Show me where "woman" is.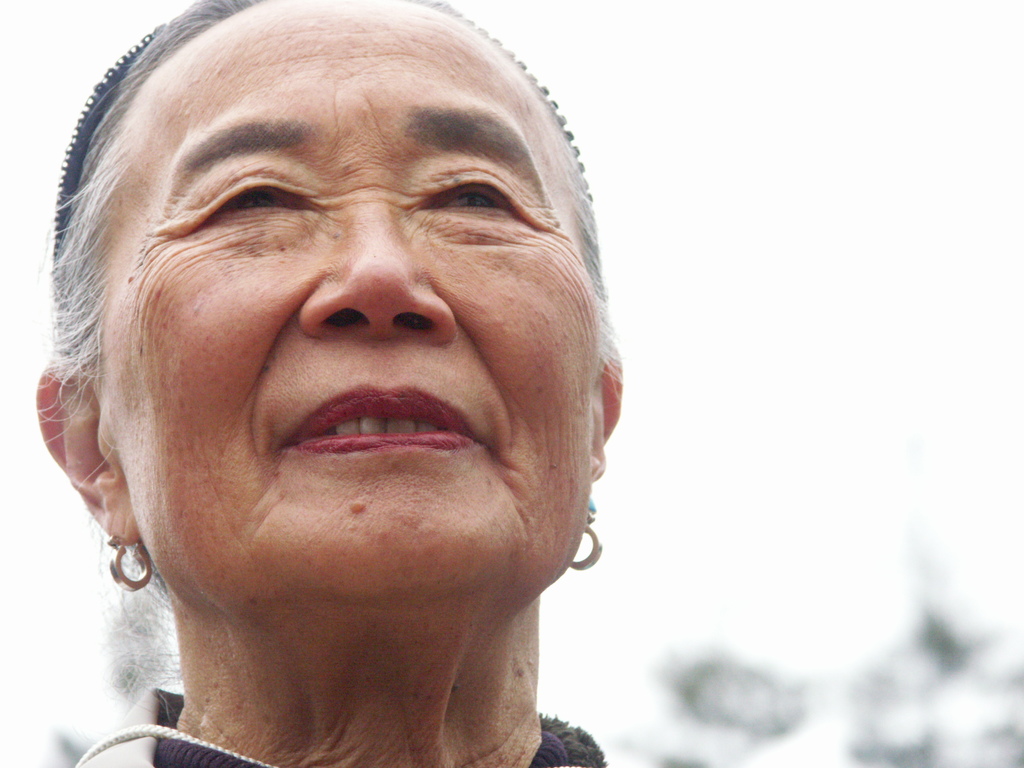
"woman" is at detection(4, 0, 687, 755).
